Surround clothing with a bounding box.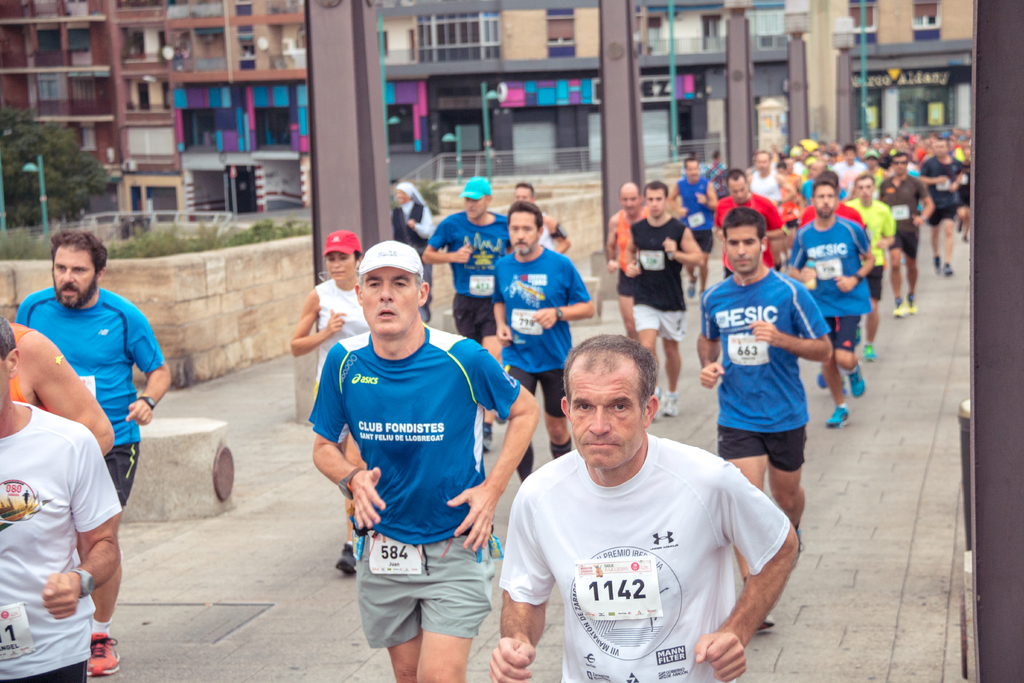
<region>516, 441, 534, 484</region>.
